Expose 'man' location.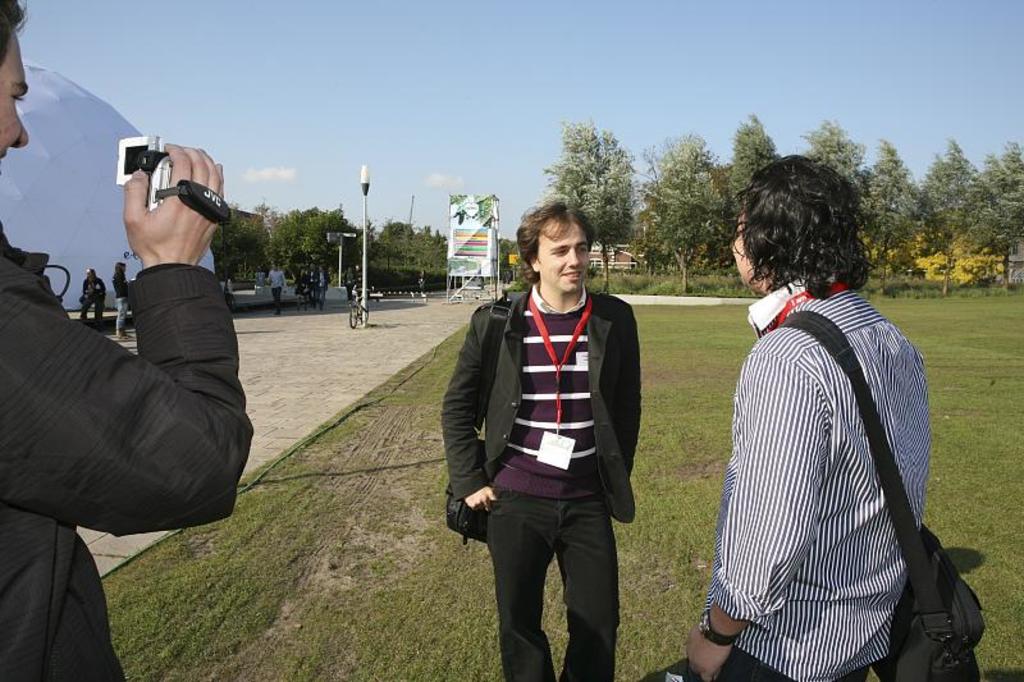
Exposed at Rect(453, 193, 653, 665).
